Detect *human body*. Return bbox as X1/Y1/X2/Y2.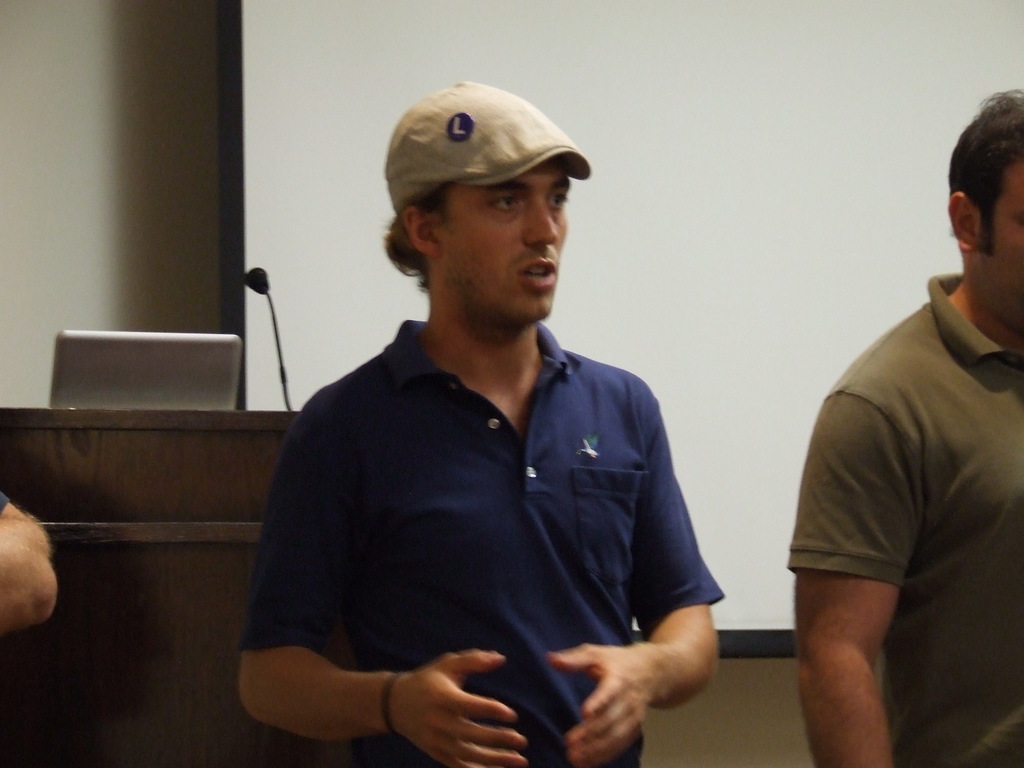
783/145/1019/767.
